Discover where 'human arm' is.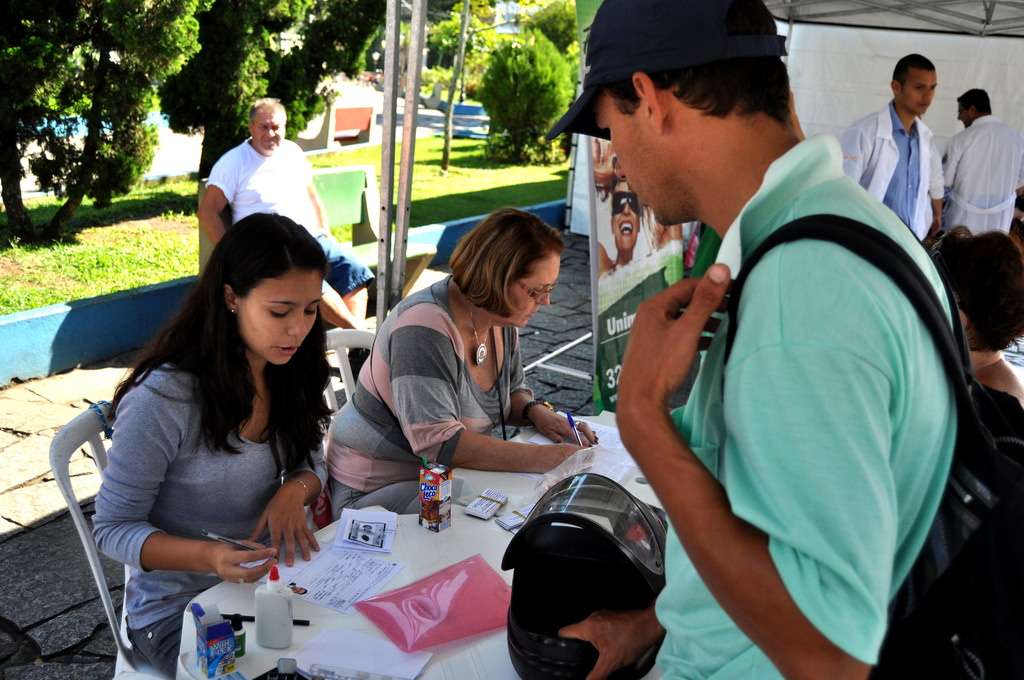
Discovered at 306/161/337/241.
